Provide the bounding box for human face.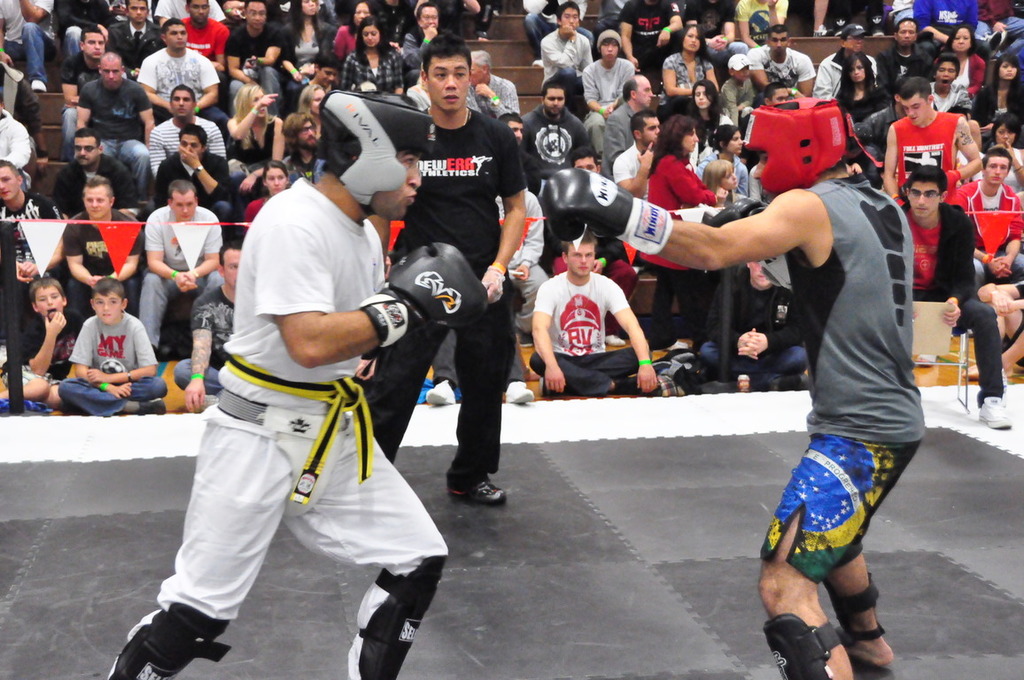
{"left": 643, "top": 119, "right": 660, "bottom": 147}.
